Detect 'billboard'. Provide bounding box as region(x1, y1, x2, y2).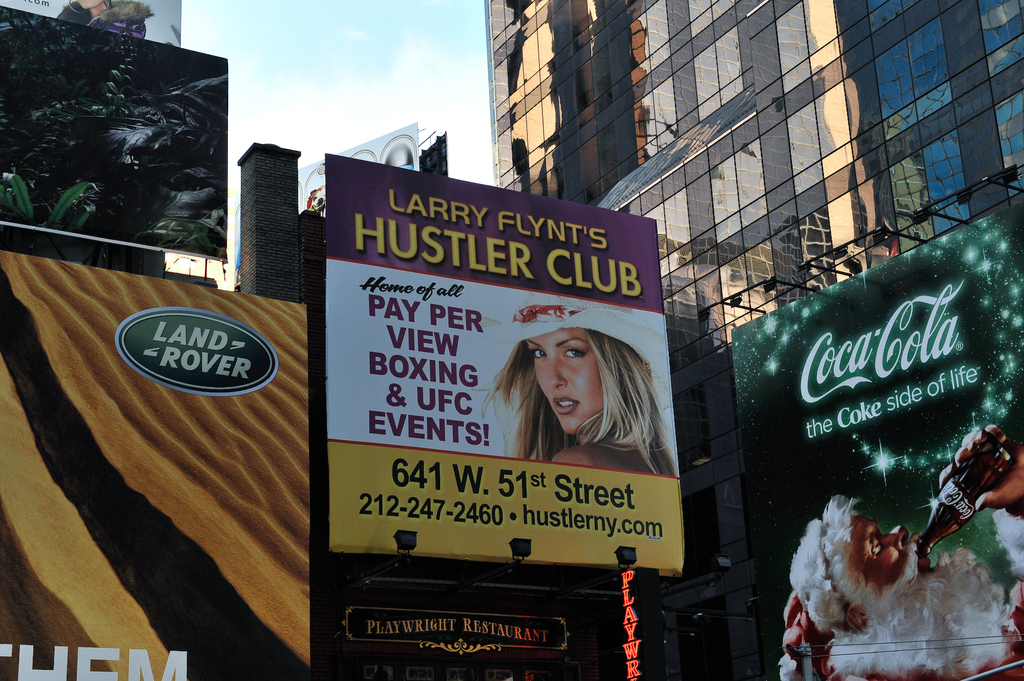
region(0, 0, 181, 44).
